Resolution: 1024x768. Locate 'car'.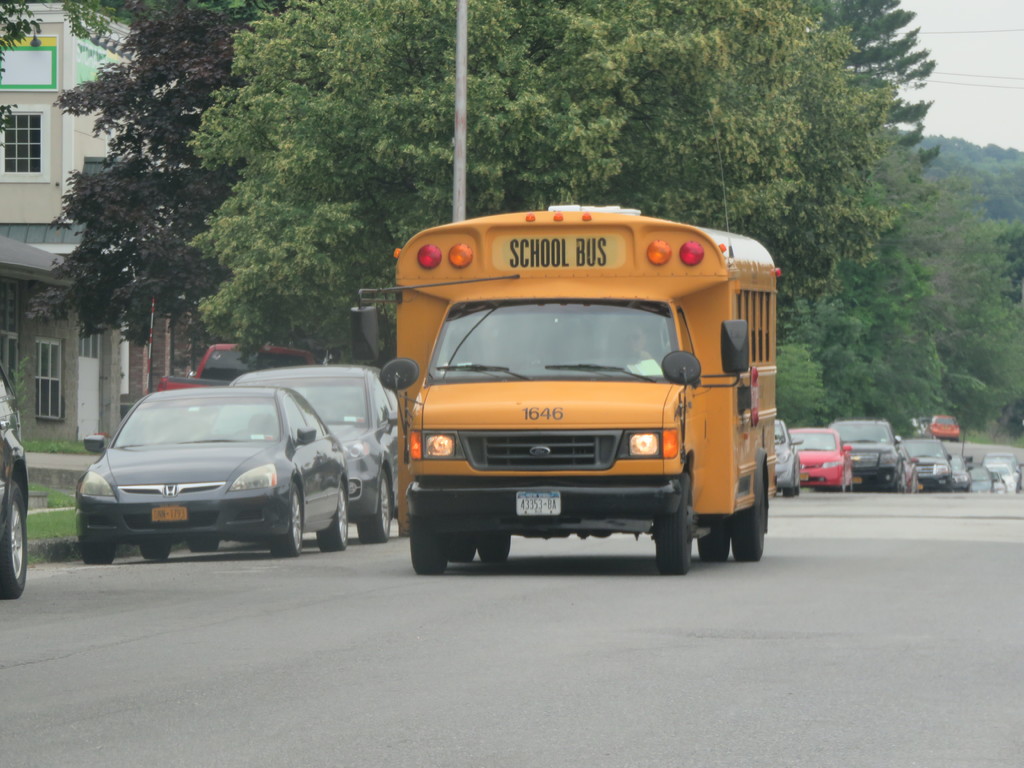
locate(790, 417, 853, 493).
